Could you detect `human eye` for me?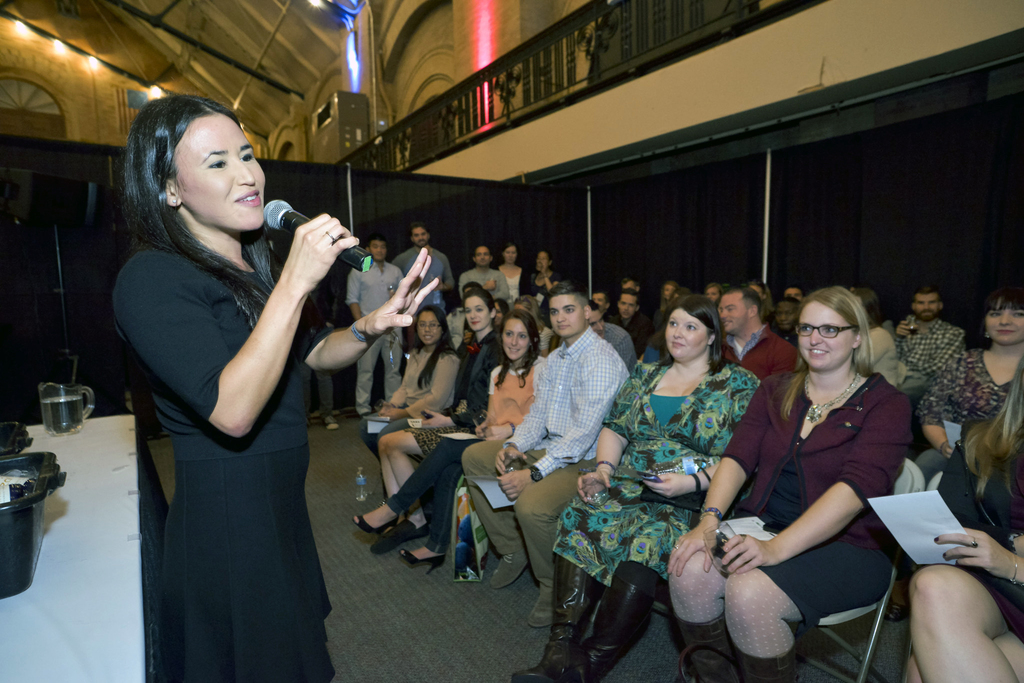
Detection result: detection(685, 321, 700, 333).
